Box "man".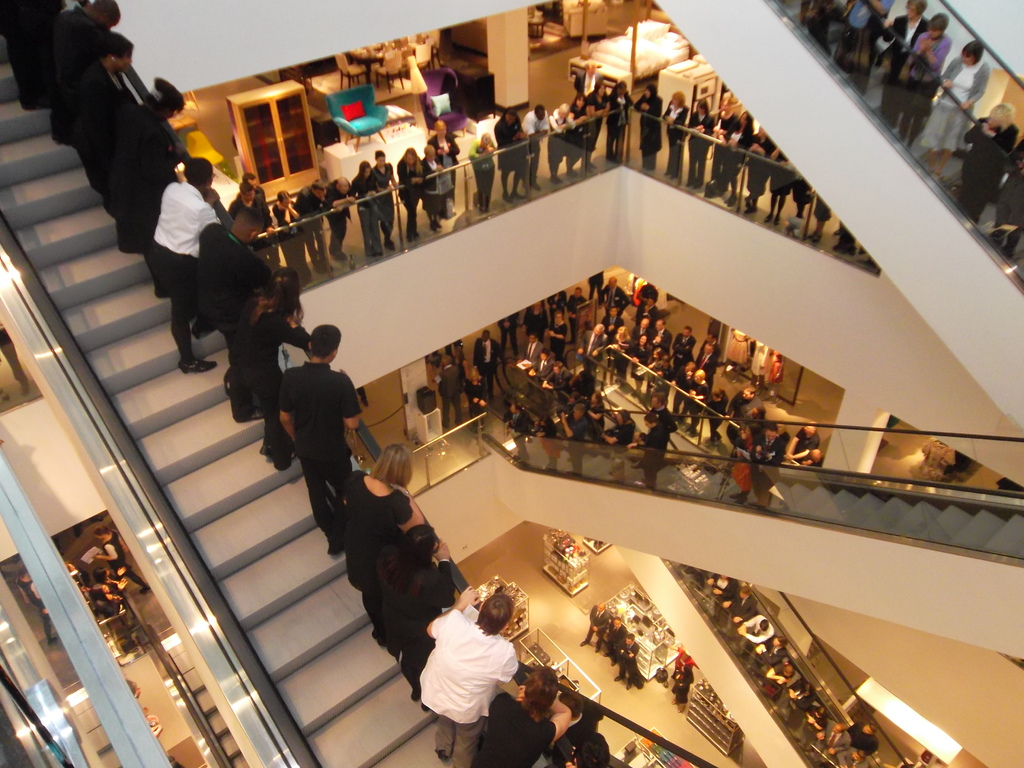
(x1=644, y1=394, x2=677, y2=488).
